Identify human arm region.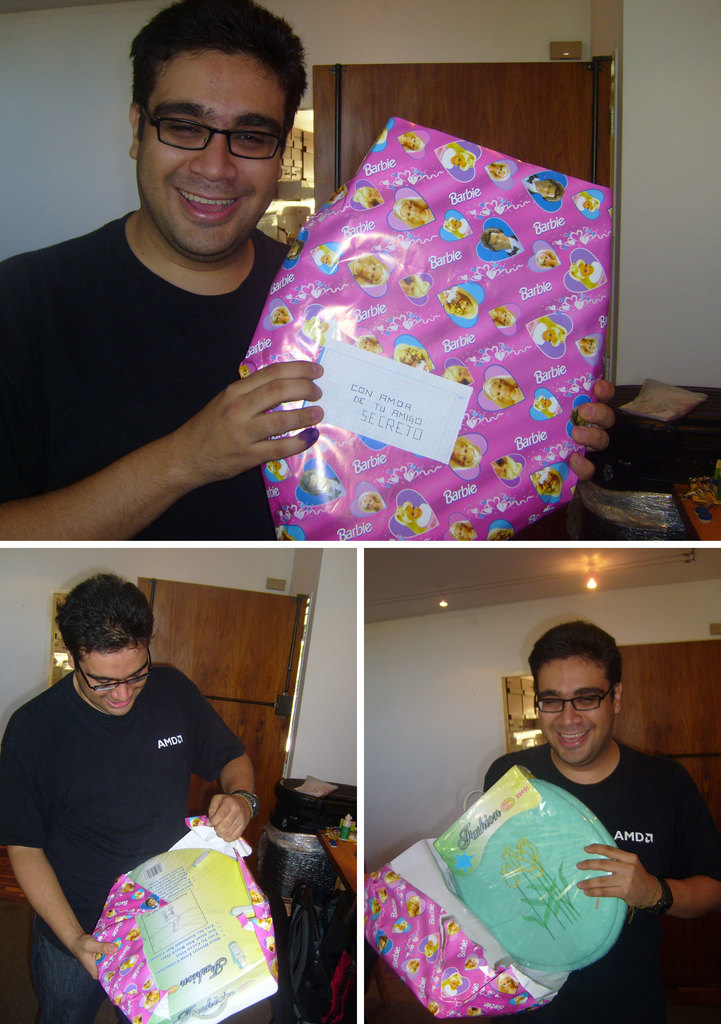
Region: bbox(193, 687, 264, 850).
